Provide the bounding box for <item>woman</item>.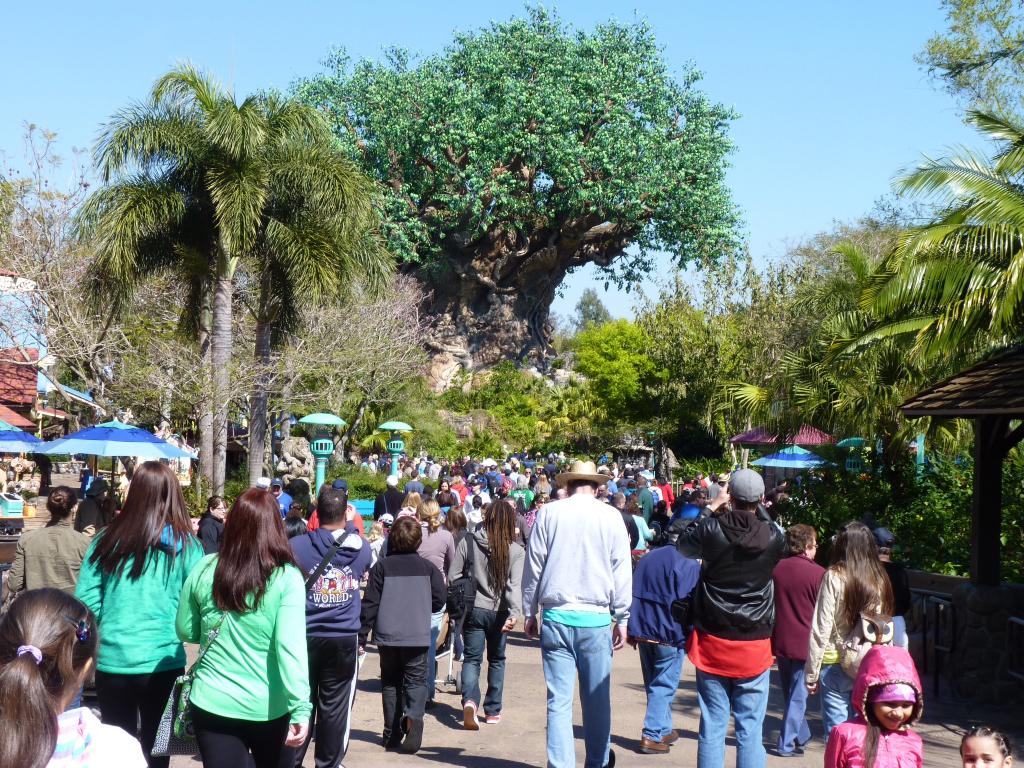
[x1=798, y1=524, x2=892, y2=742].
